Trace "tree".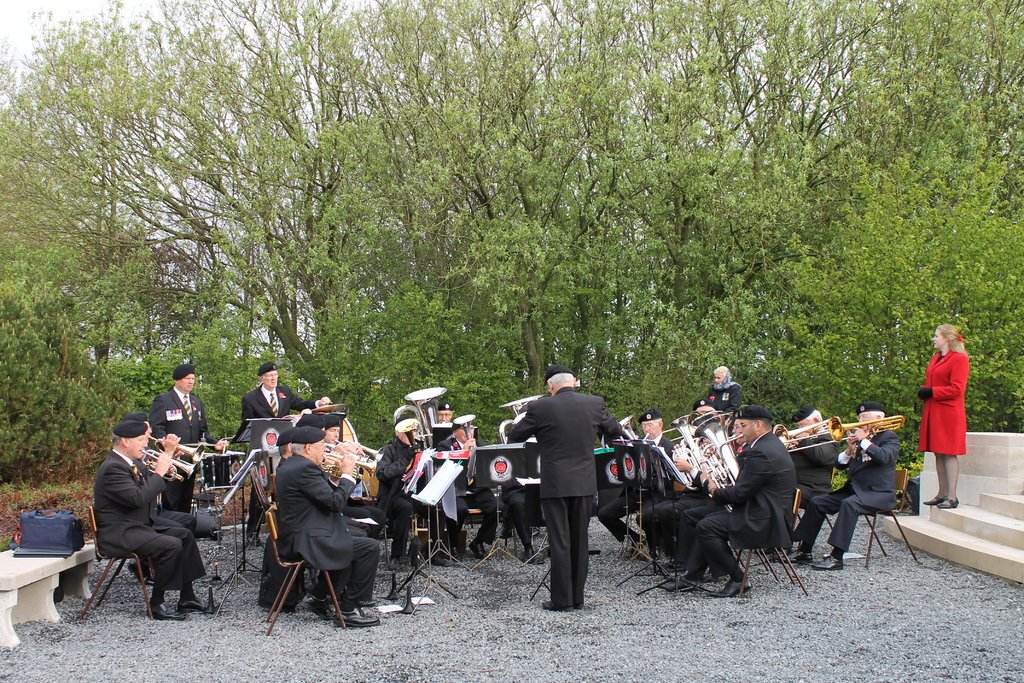
Traced to box(0, 107, 106, 243).
